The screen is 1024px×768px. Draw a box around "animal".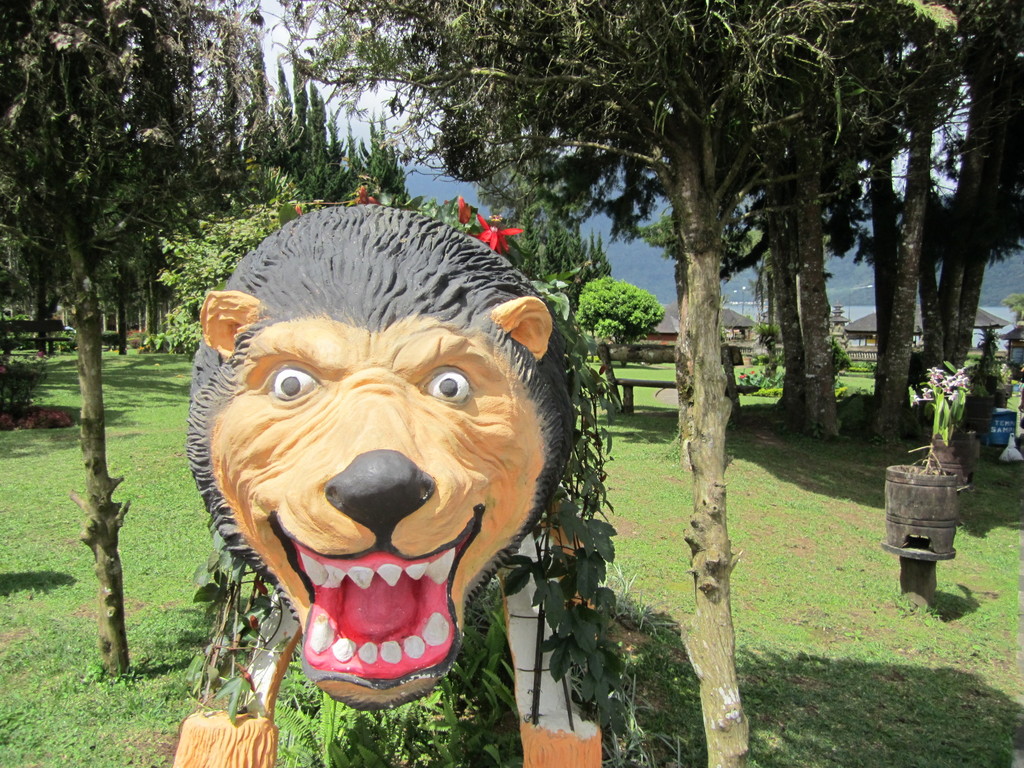
BBox(172, 205, 603, 767).
